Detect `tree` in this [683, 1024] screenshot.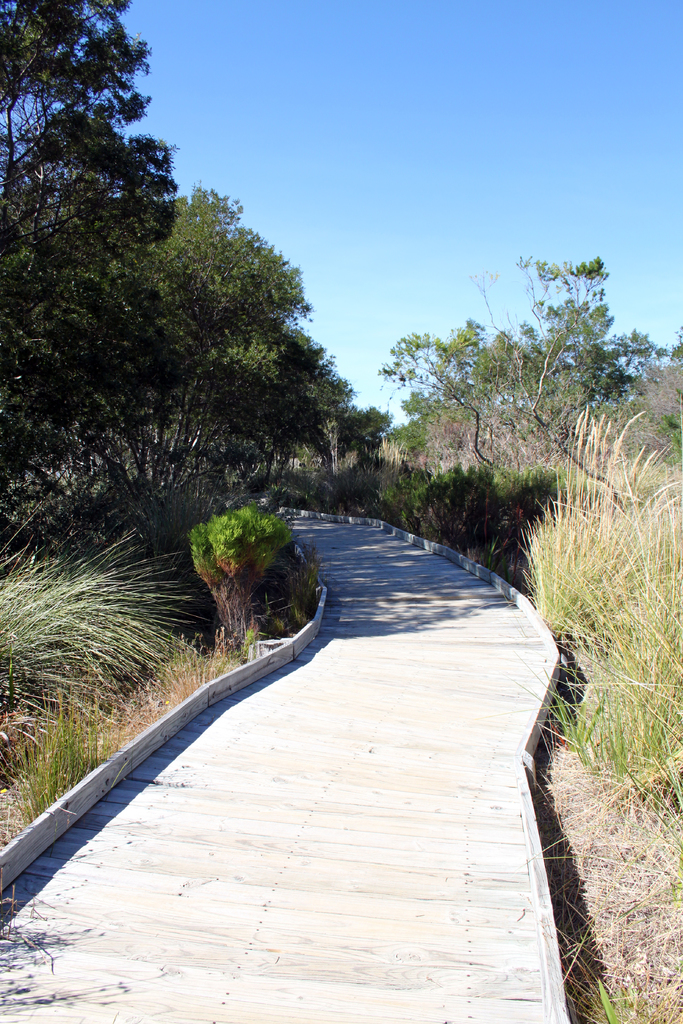
Detection: [x1=668, y1=323, x2=682, y2=366].
